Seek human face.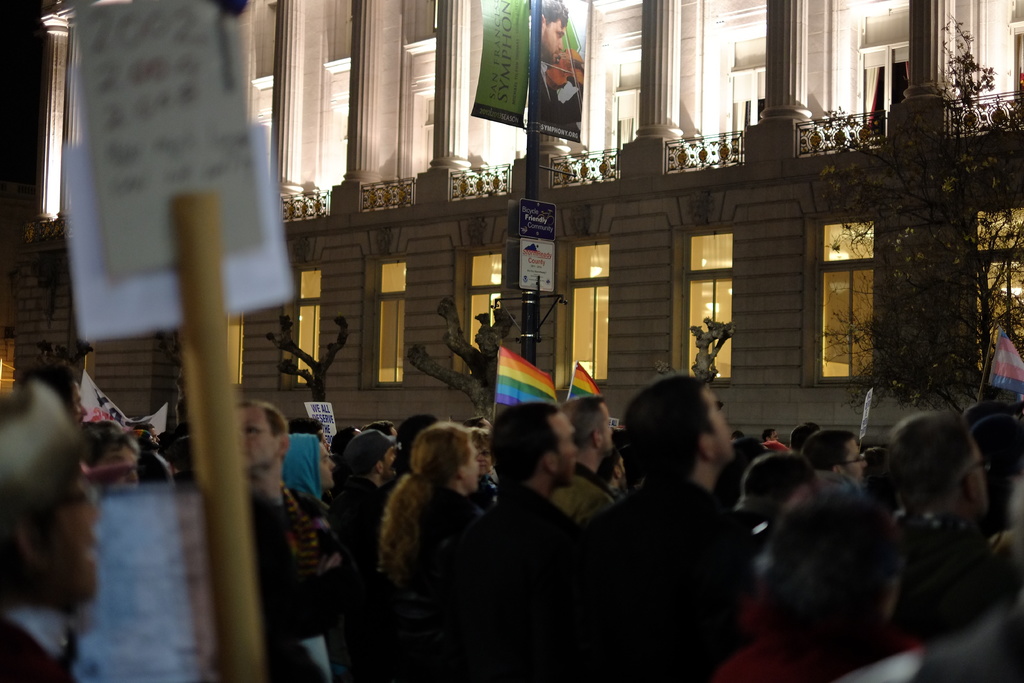
<region>316, 435, 340, 489</region>.
